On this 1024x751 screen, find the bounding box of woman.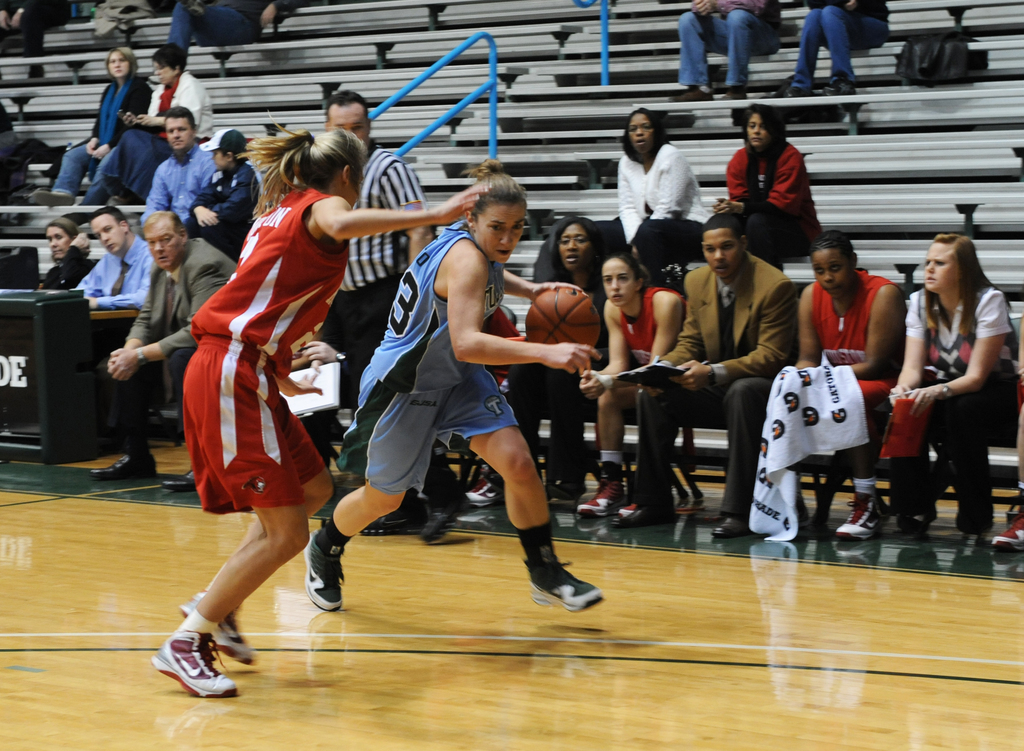
Bounding box: 150:114:486:702.
